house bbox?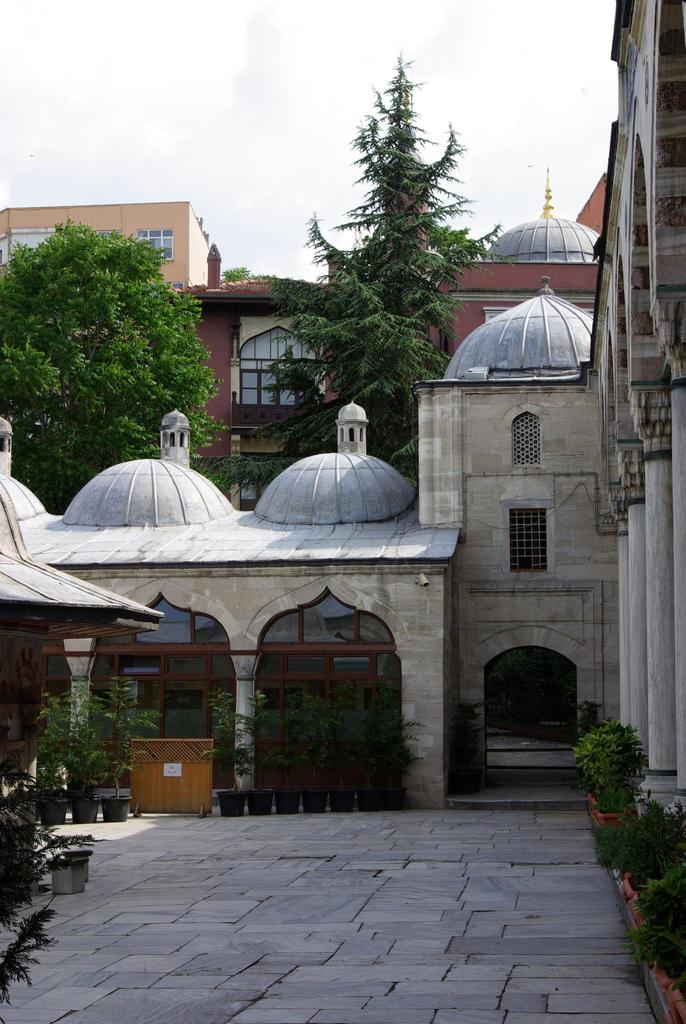
<region>192, 276, 384, 460</region>
